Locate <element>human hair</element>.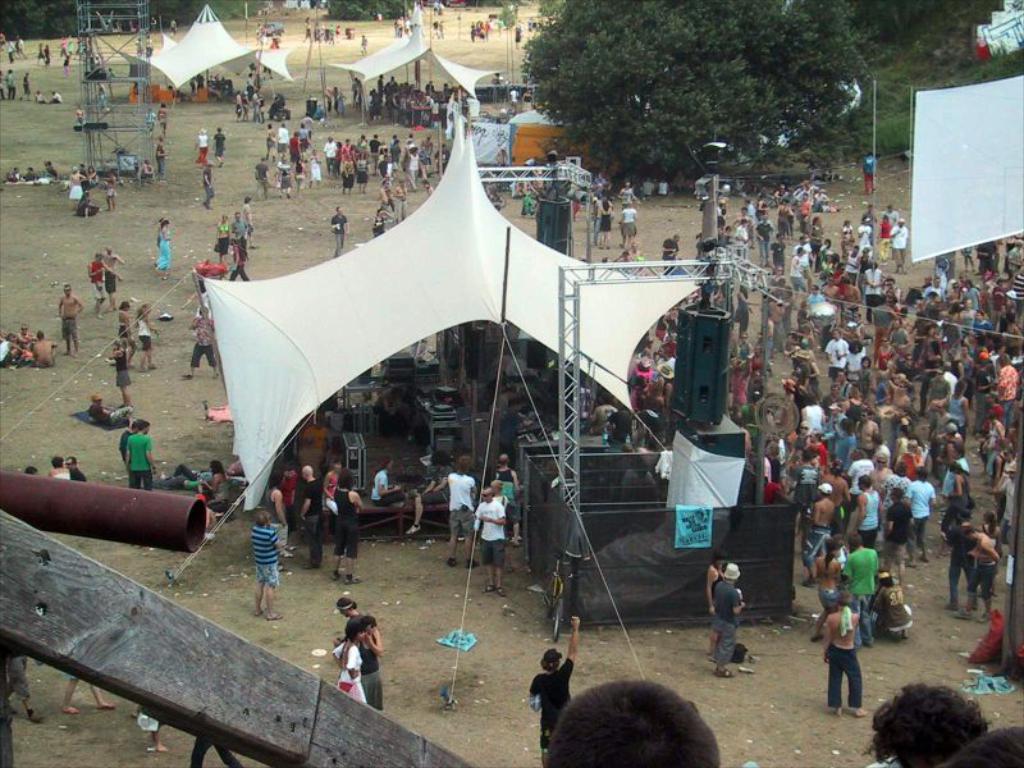
Bounding box: select_region(959, 527, 970, 534).
